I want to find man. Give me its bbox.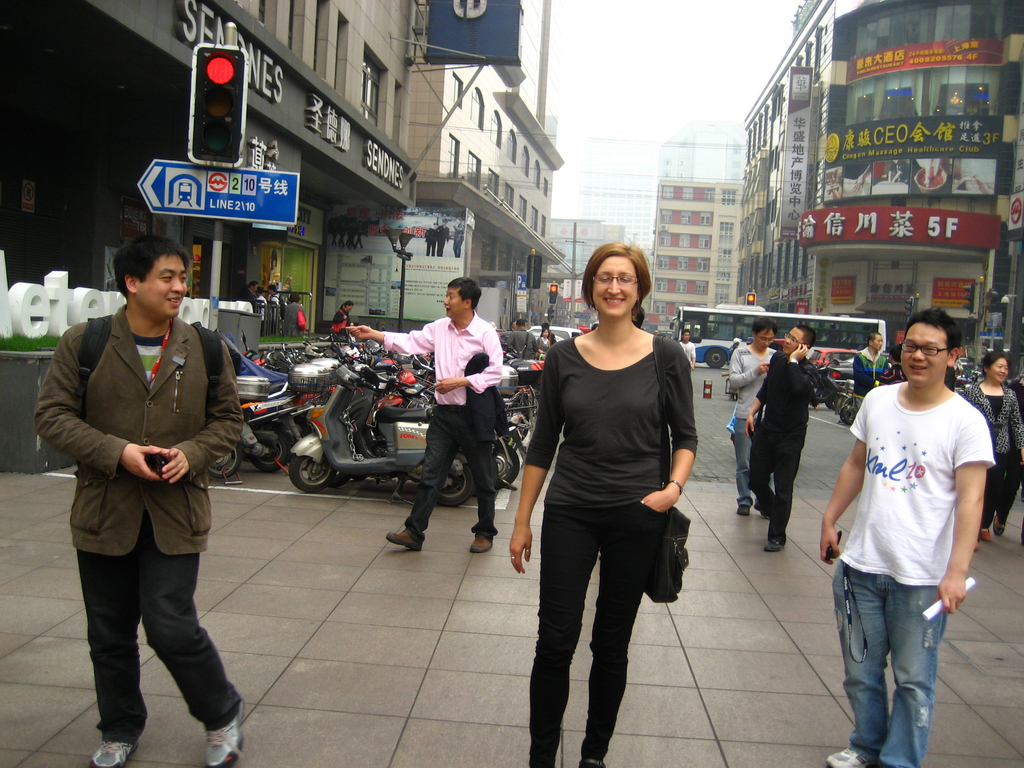
<region>727, 313, 778, 515</region>.
